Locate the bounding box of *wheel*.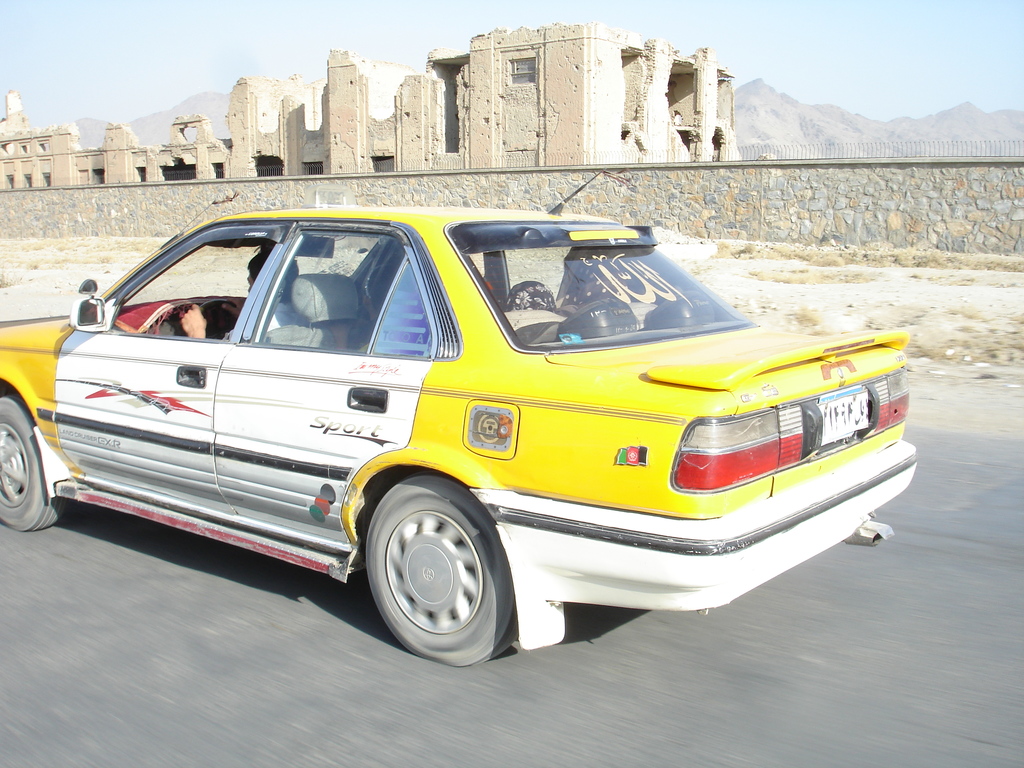
Bounding box: 0, 394, 70, 533.
